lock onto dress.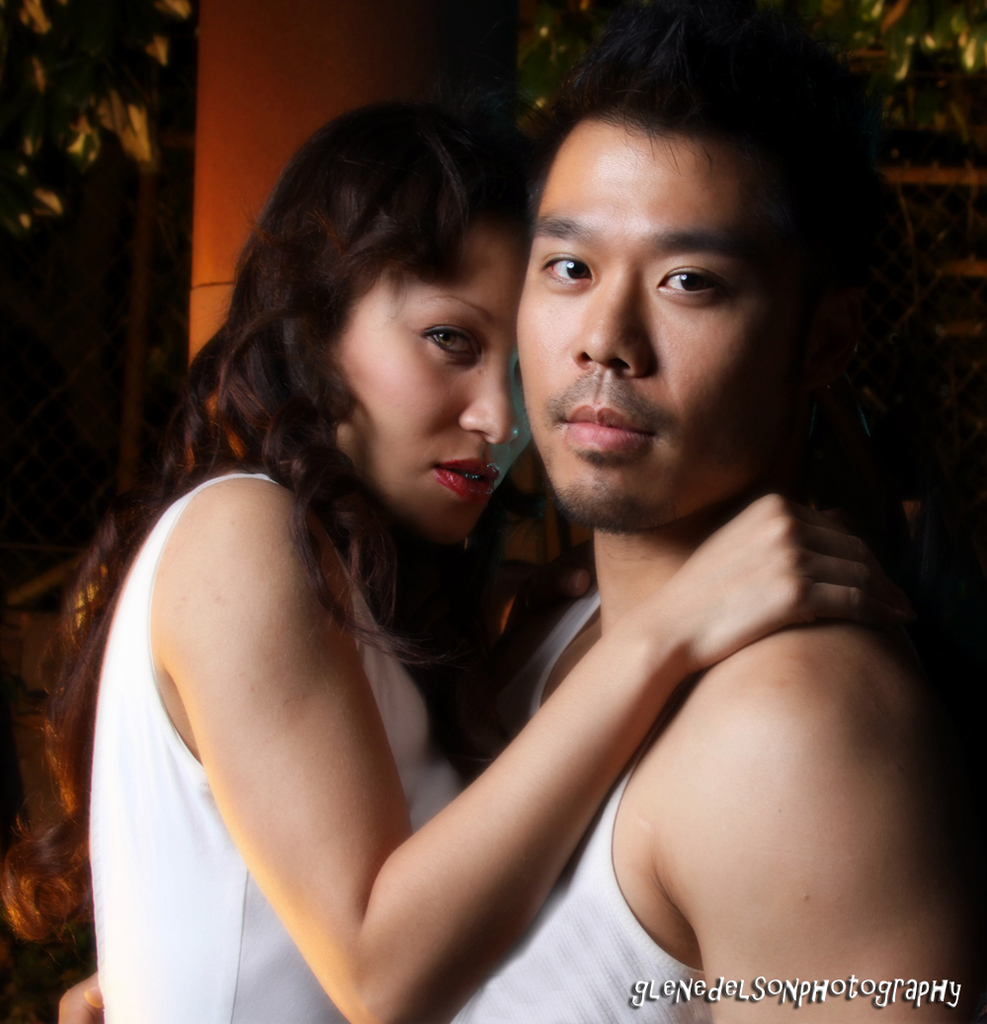
Locked: l=87, t=474, r=460, b=1023.
